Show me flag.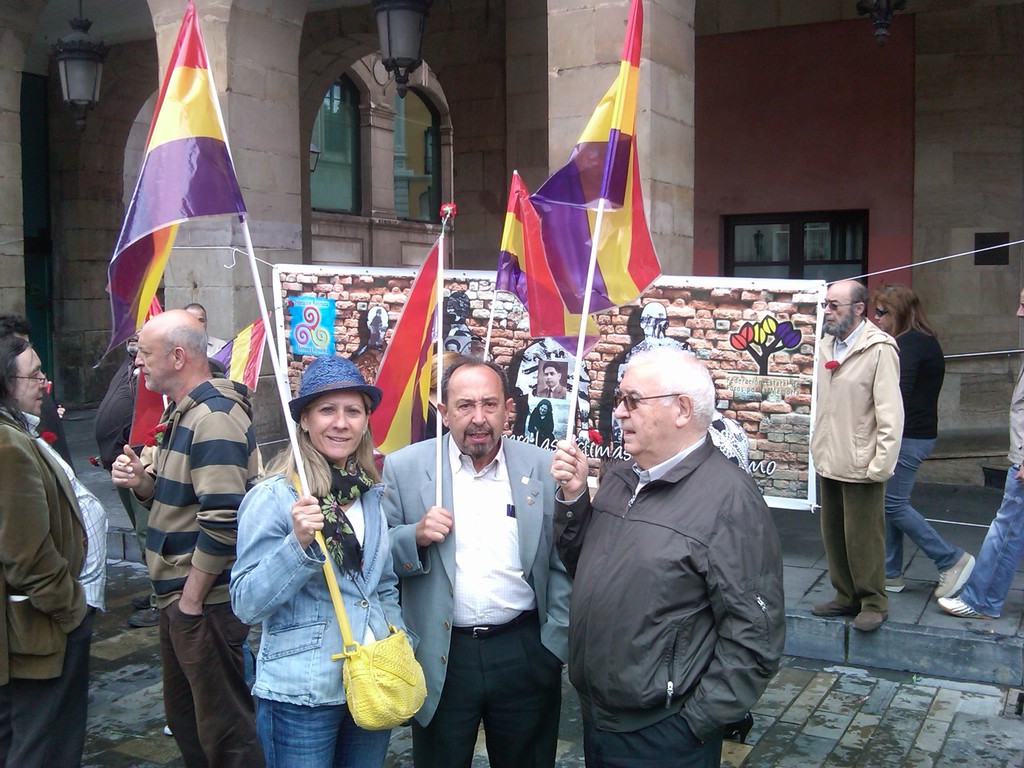
flag is here: 95, 33, 257, 393.
